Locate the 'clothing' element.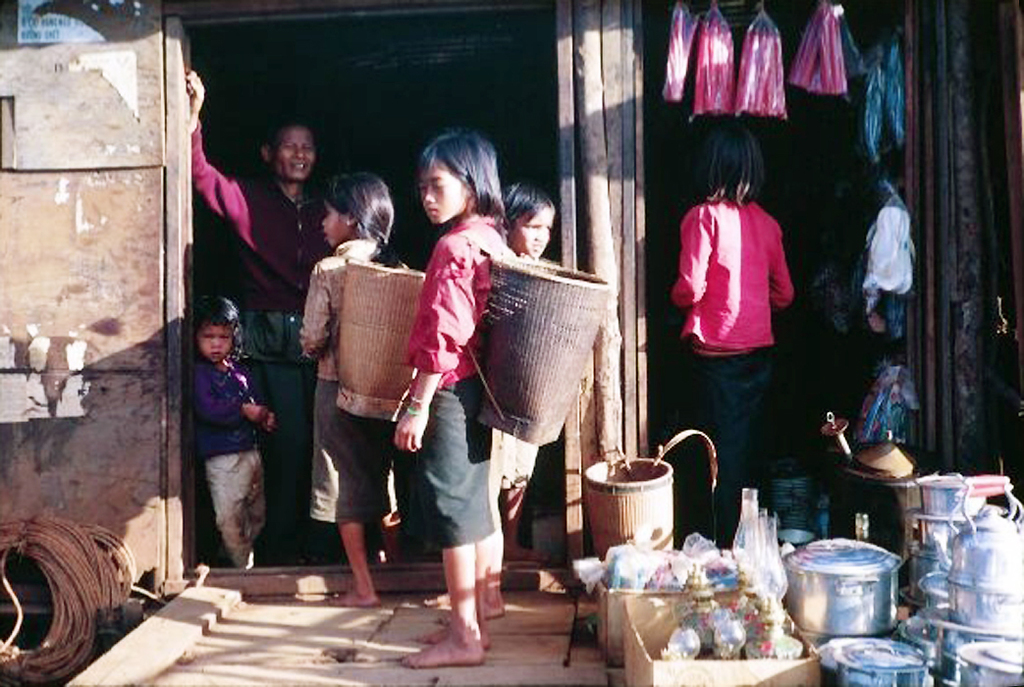
Element bbox: locate(413, 213, 514, 551).
